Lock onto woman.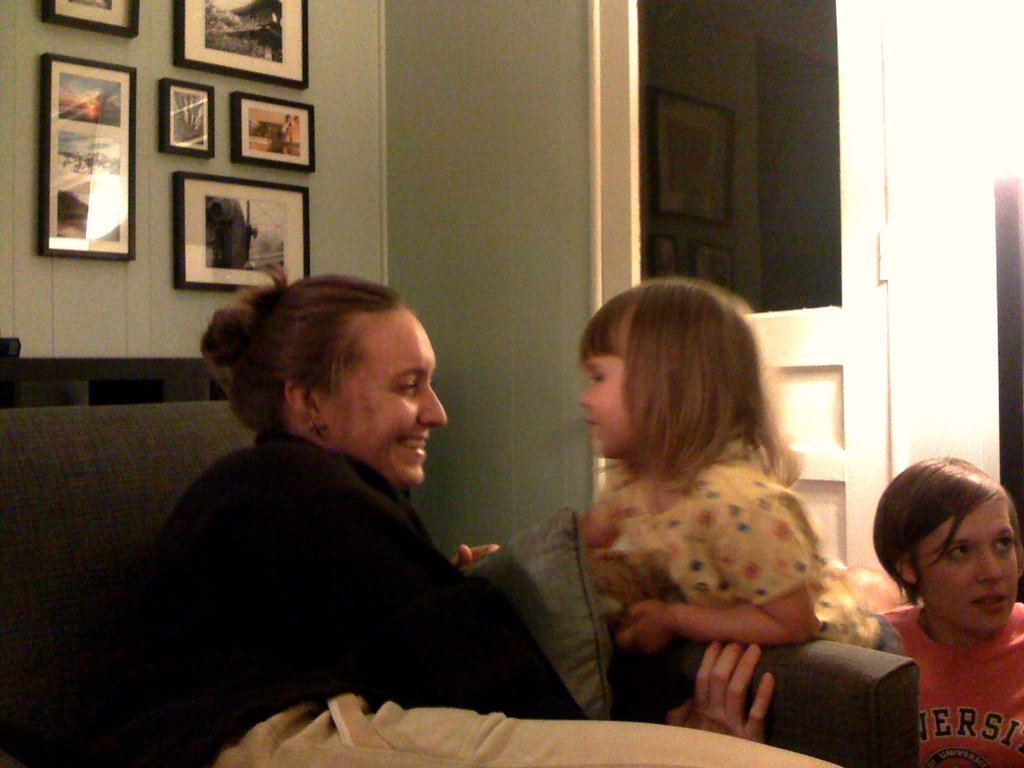
Locked: select_region(162, 264, 541, 749).
